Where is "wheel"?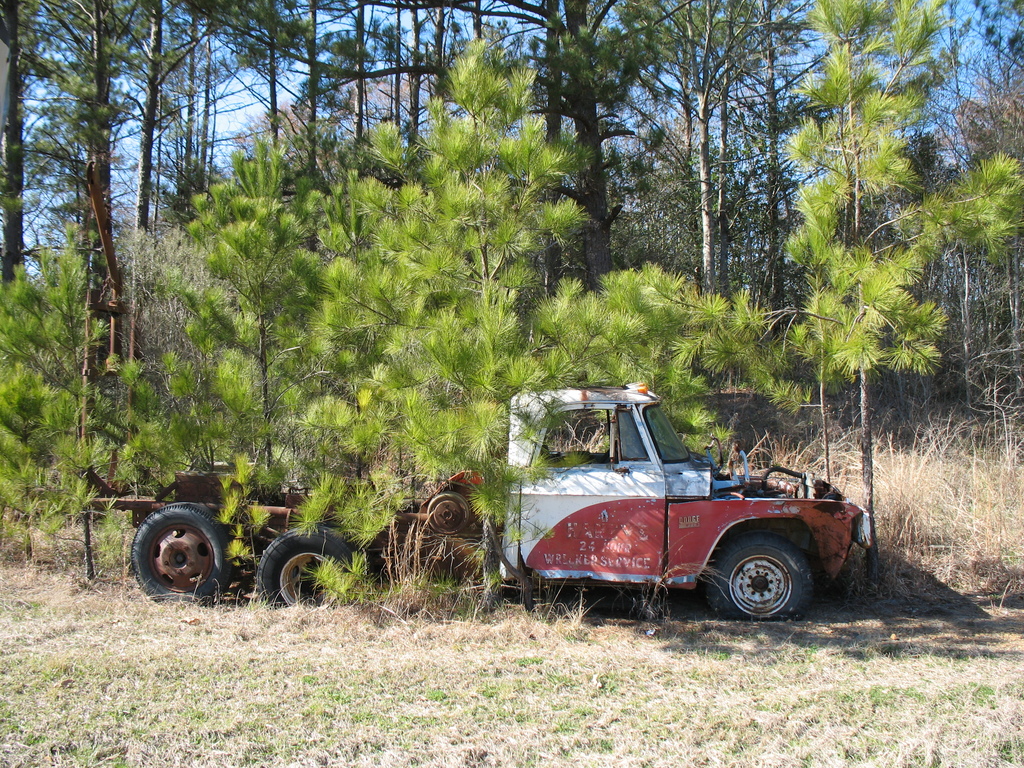
<region>708, 538, 811, 620</region>.
